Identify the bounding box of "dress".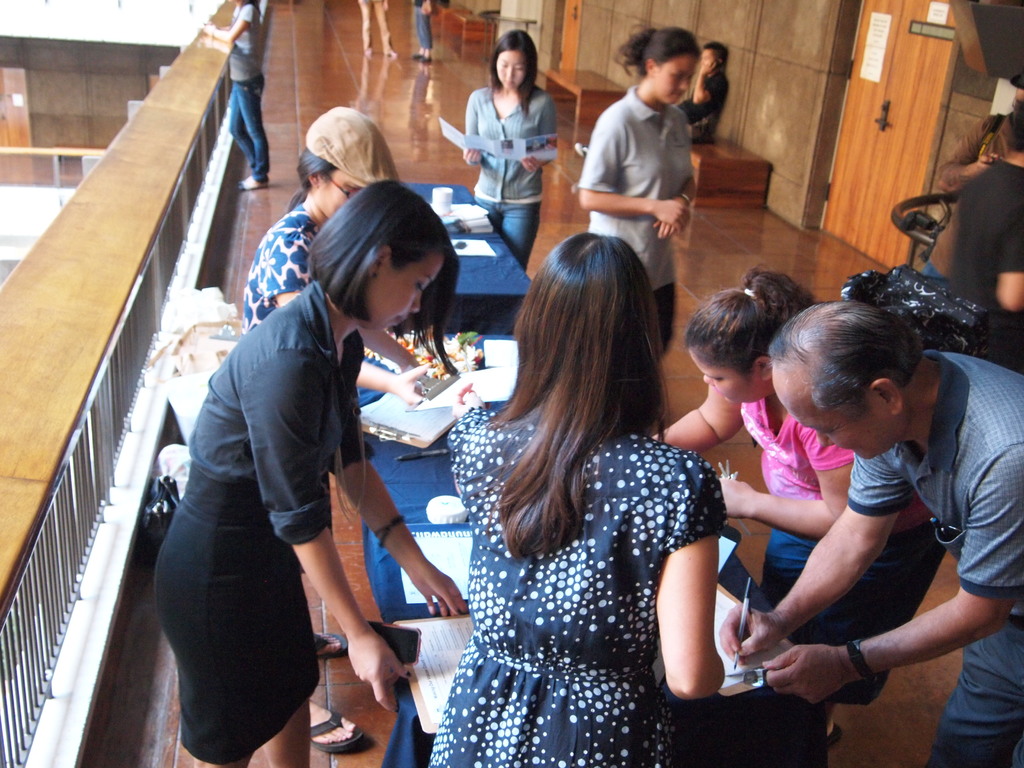
426,400,726,767.
